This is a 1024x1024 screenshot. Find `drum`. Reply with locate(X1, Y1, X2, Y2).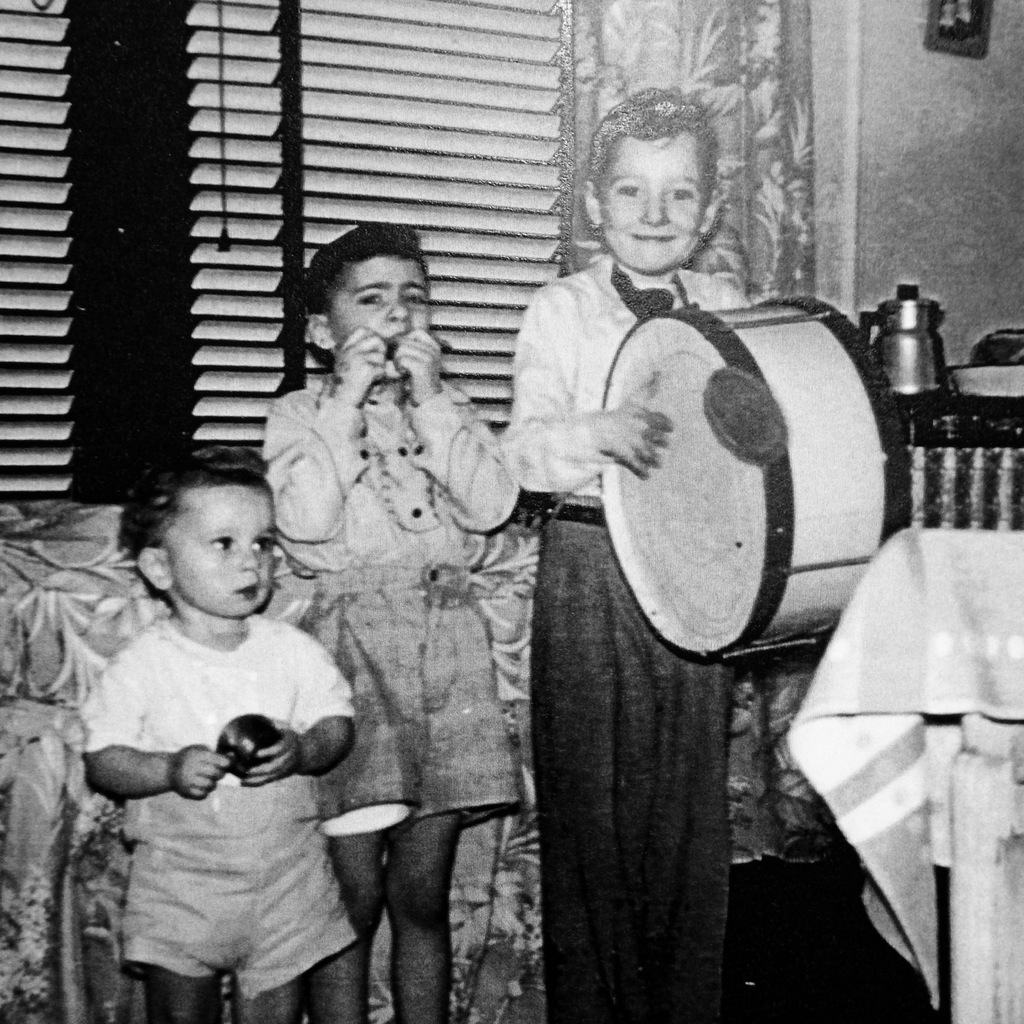
locate(606, 294, 914, 660).
